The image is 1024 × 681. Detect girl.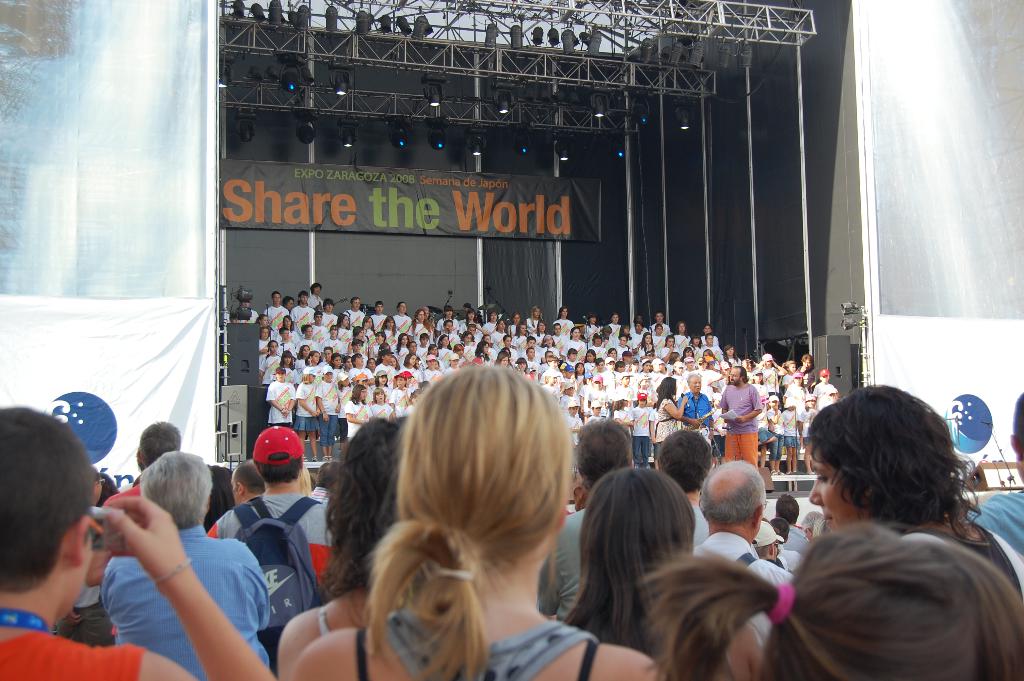
Detection: 615, 361, 626, 374.
